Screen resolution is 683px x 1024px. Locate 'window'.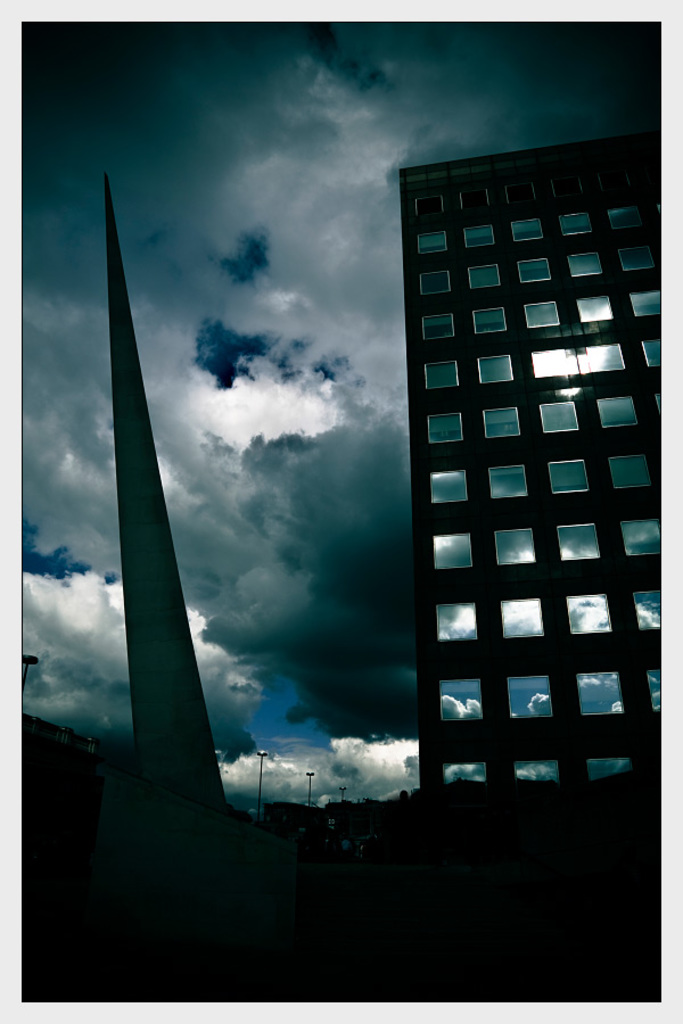
Rect(450, 182, 488, 213).
